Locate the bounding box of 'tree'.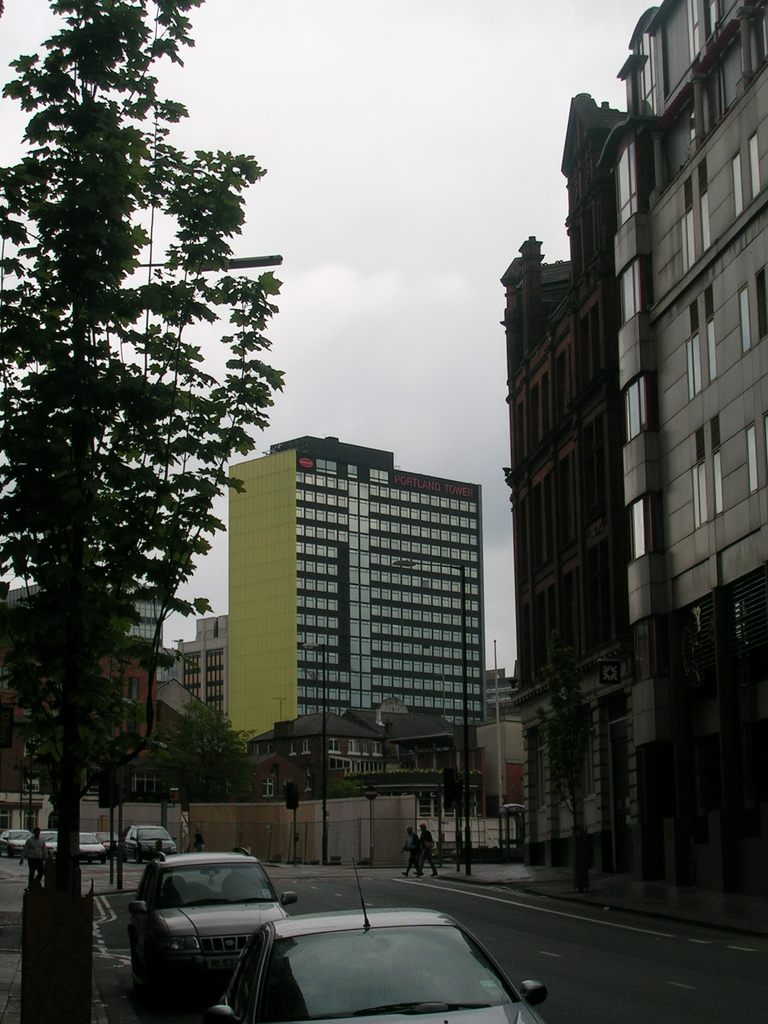
Bounding box: box=[163, 695, 255, 812].
